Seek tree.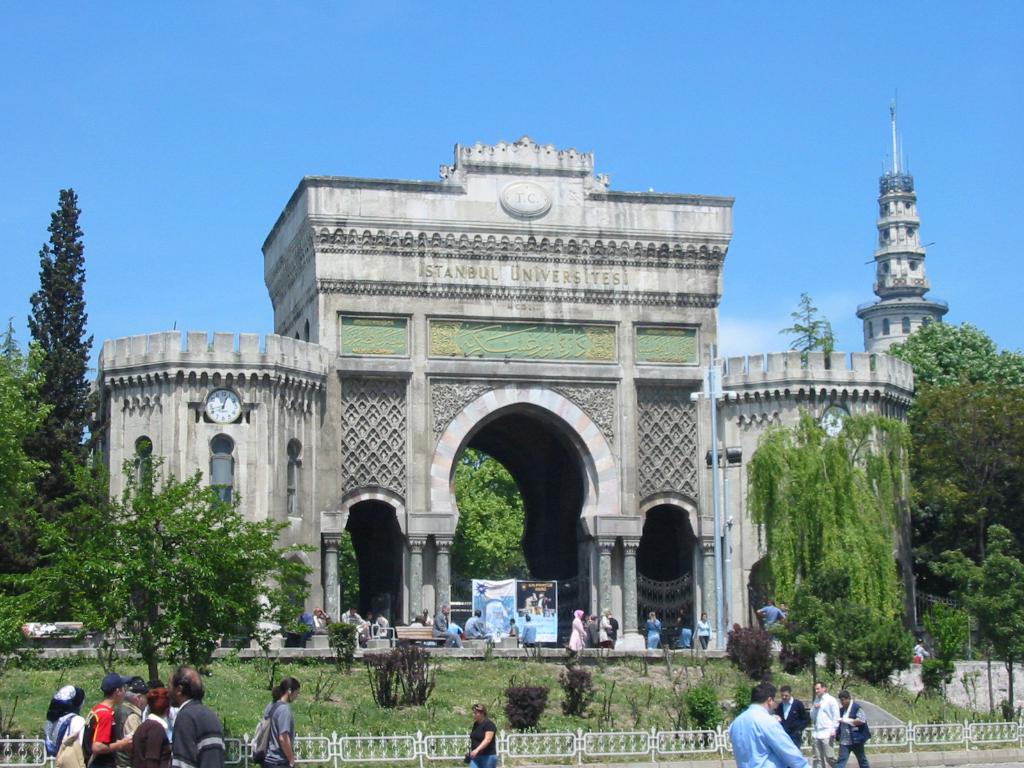
(x1=0, y1=457, x2=314, y2=691).
